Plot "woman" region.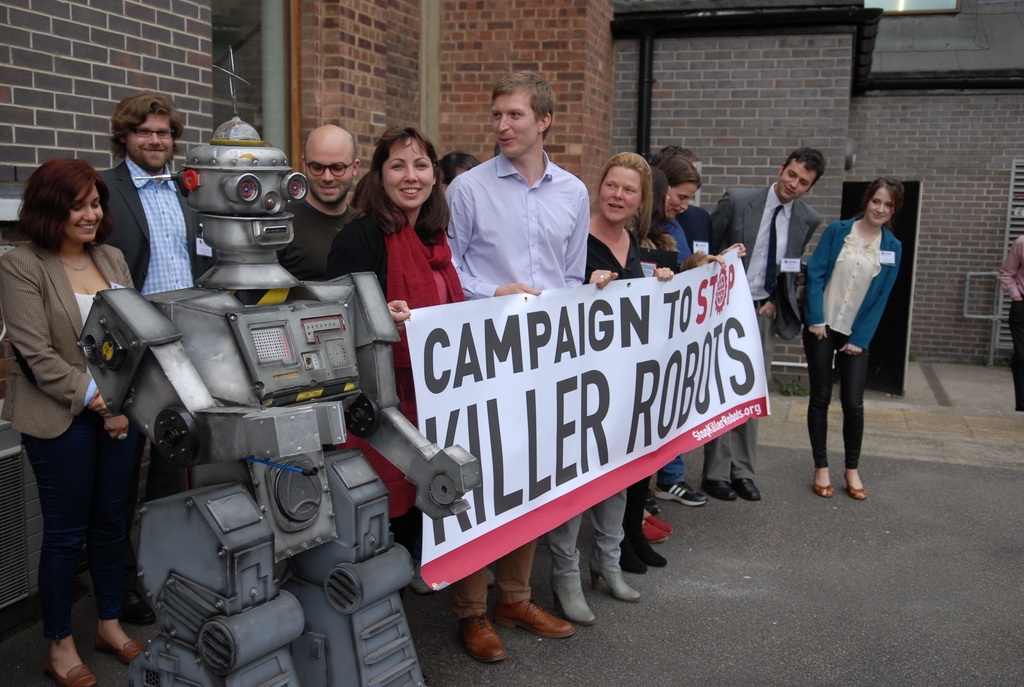
Plotted at (left=321, top=118, right=467, bottom=566).
